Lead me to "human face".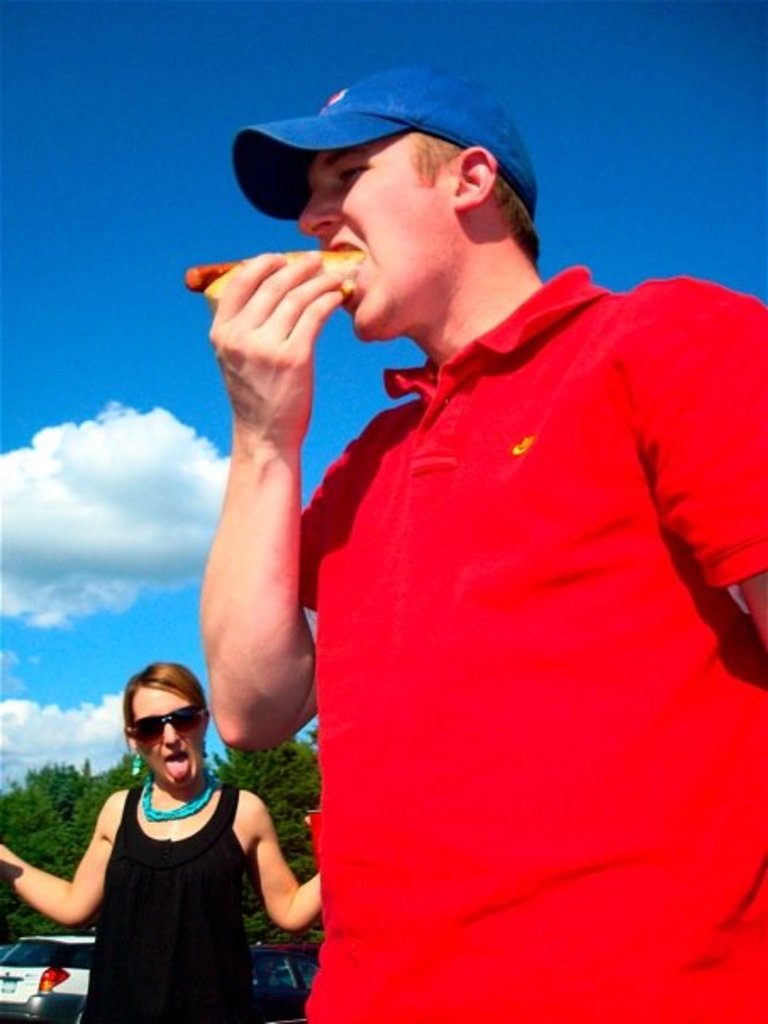
Lead to box=[132, 687, 203, 793].
